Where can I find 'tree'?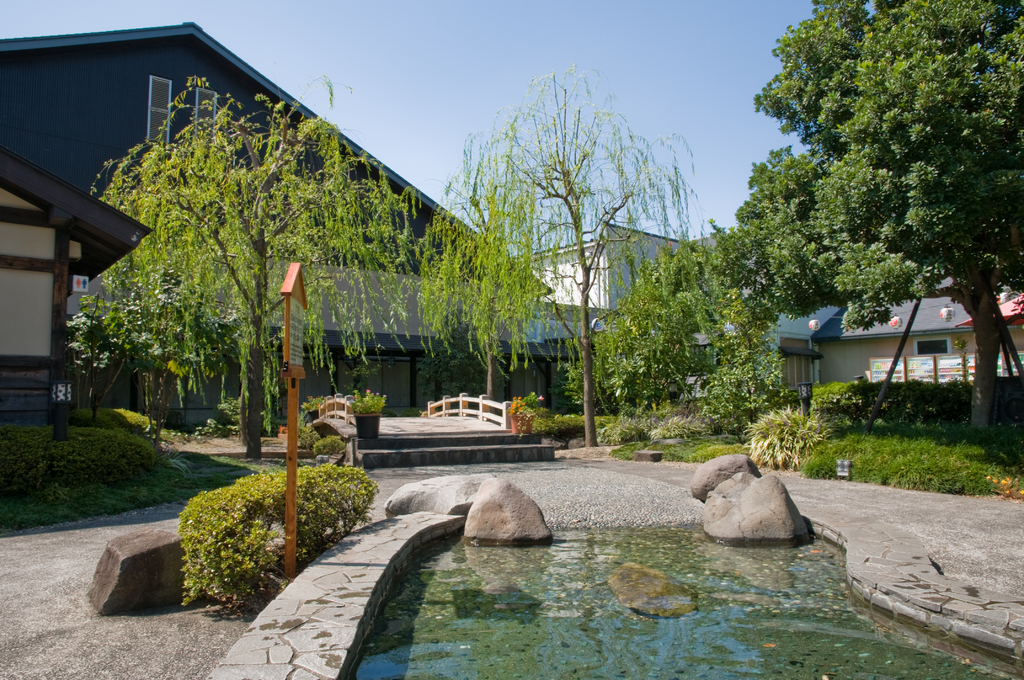
You can find it at BBox(743, 13, 1018, 350).
